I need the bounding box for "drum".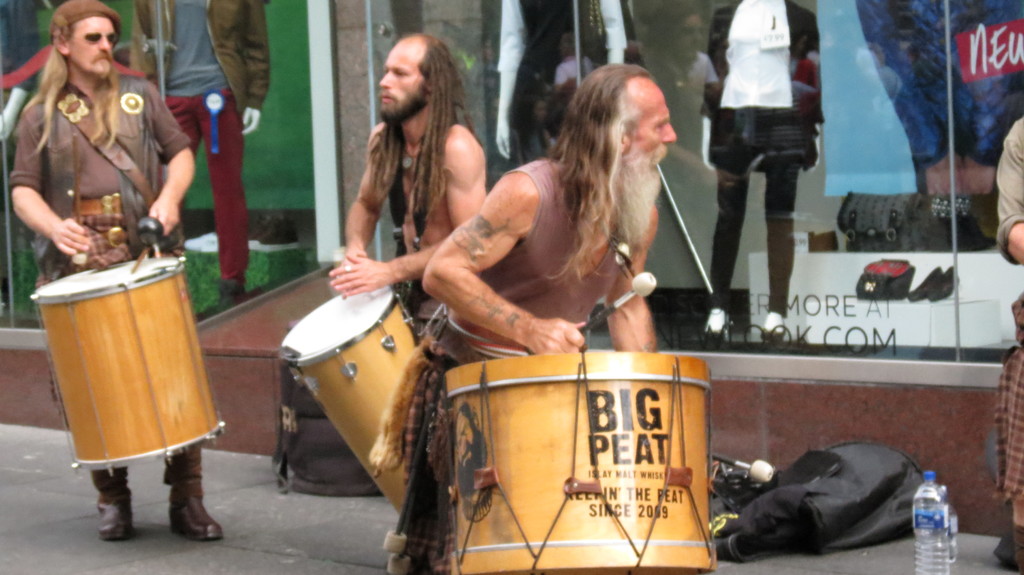
Here it is: {"x1": 13, "y1": 172, "x2": 219, "y2": 498}.
